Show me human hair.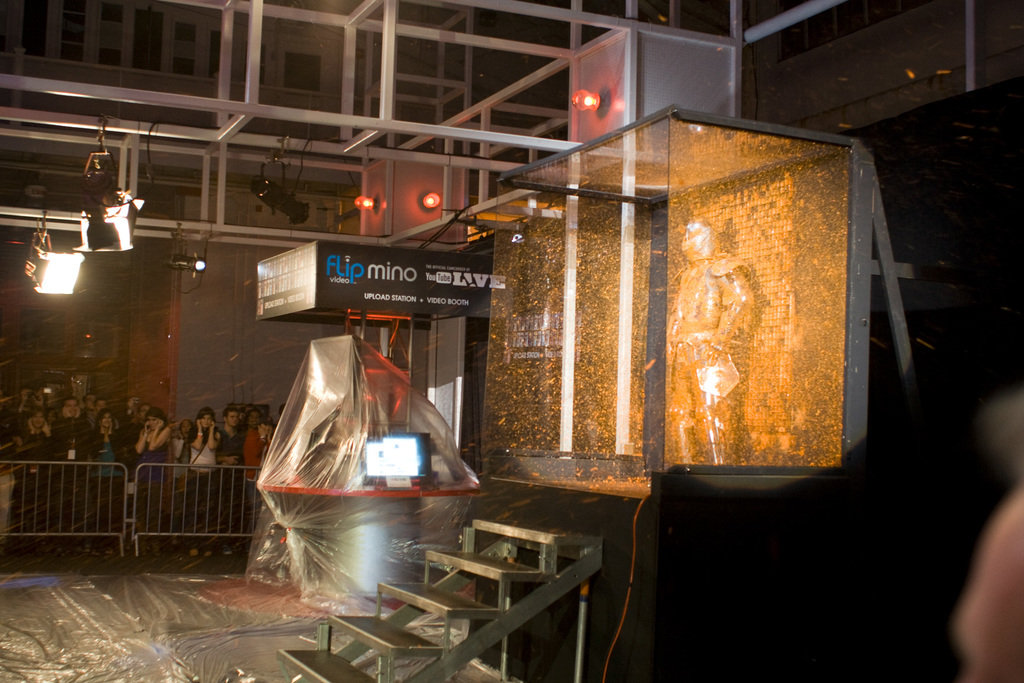
human hair is here: bbox(221, 407, 237, 424).
